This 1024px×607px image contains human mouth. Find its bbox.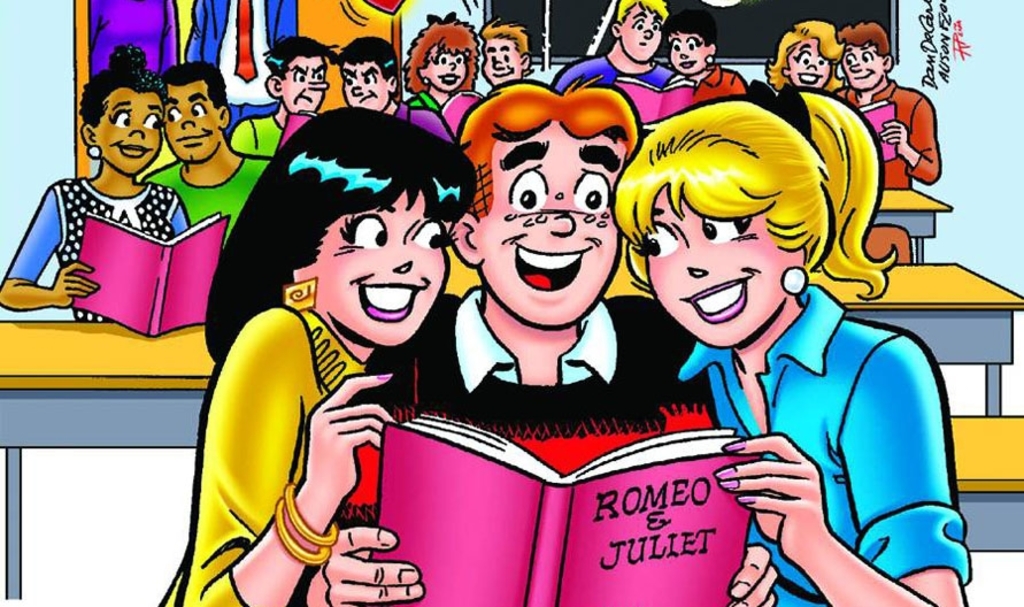
(x1=804, y1=71, x2=824, y2=84).
